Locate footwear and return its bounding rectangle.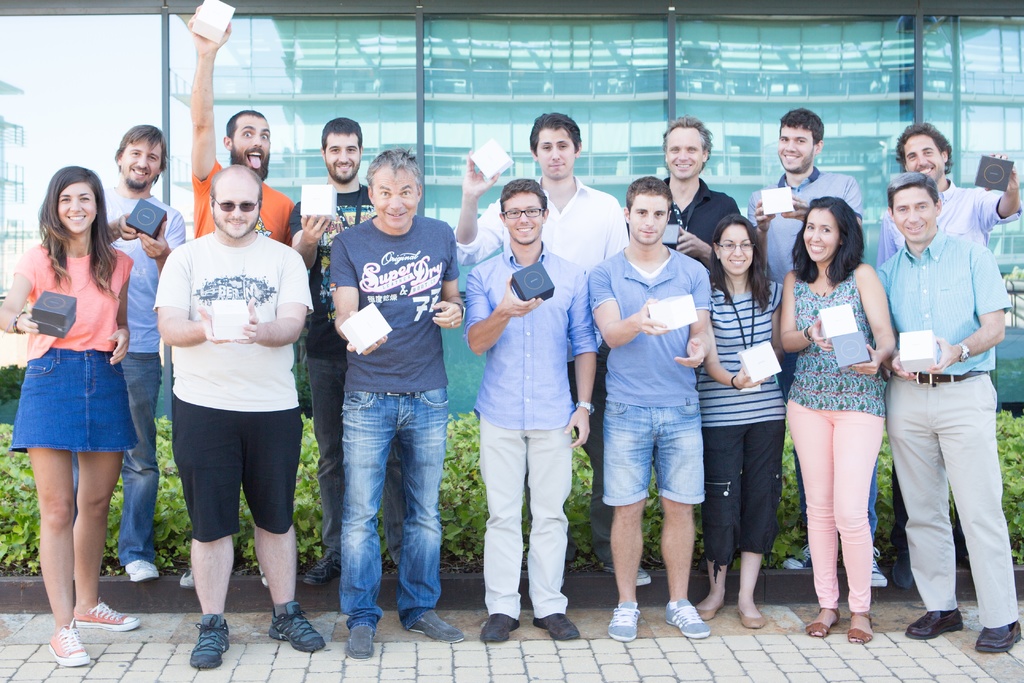
region(181, 569, 195, 589).
